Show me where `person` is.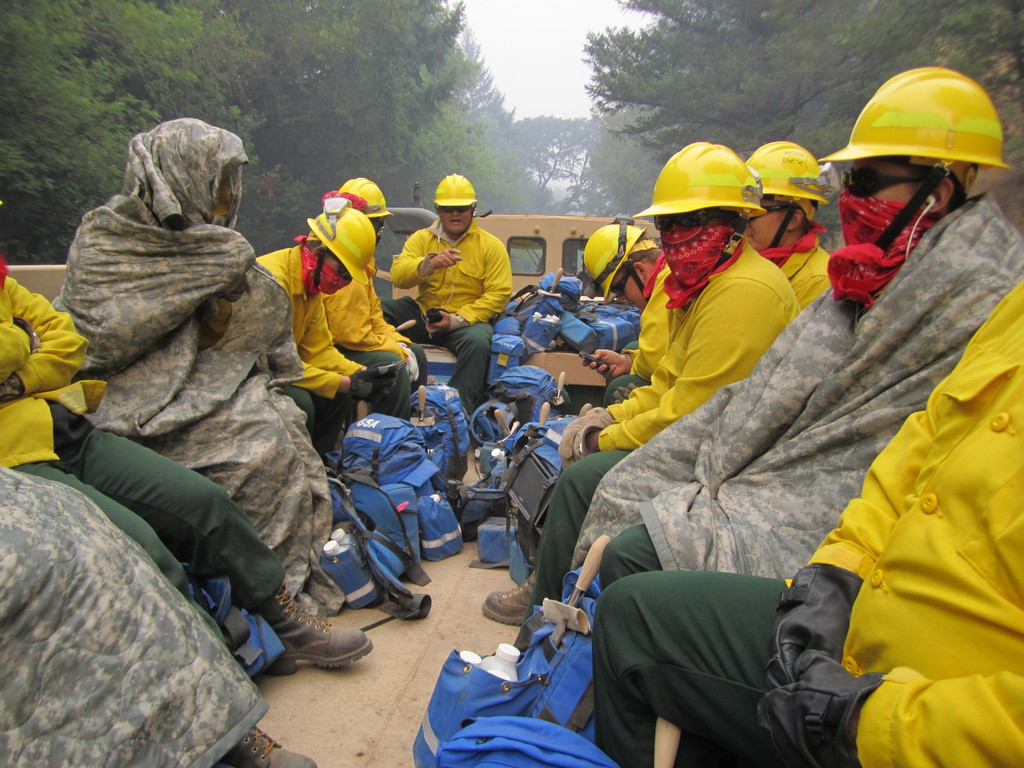
`person` is at crop(404, 166, 508, 371).
